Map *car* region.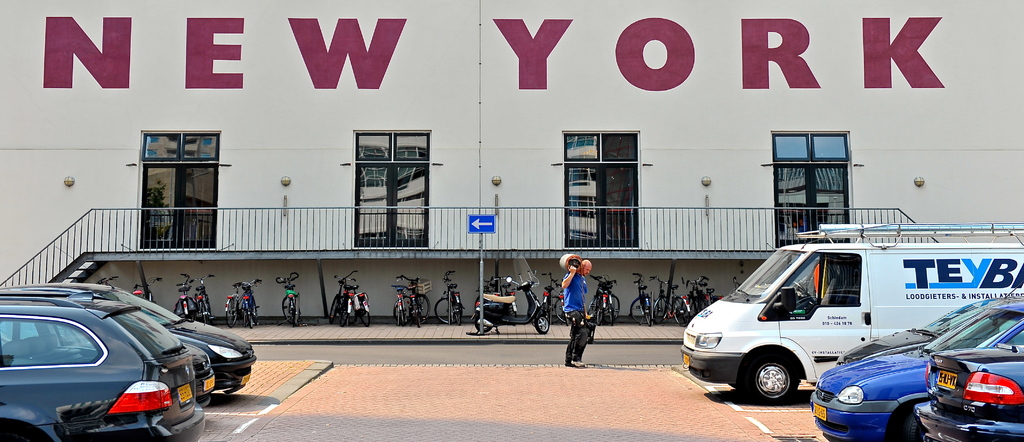
Mapped to crop(2, 290, 213, 407).
